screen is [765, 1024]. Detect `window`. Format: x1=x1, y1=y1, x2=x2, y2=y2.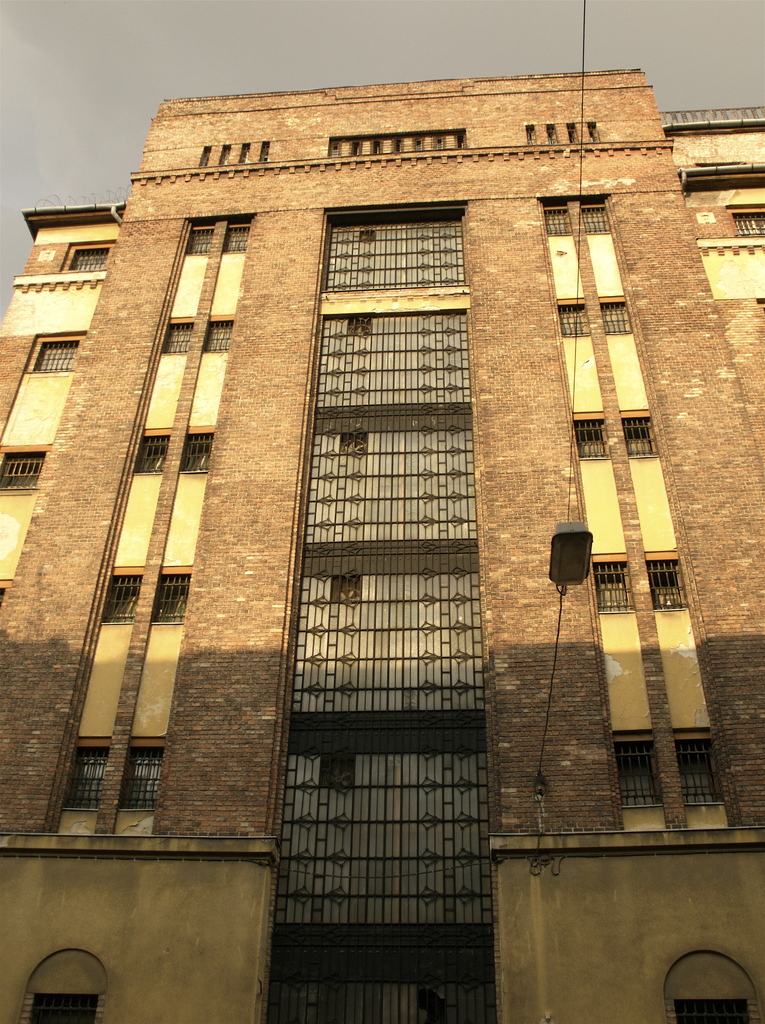
x1=203, y1=321, x2=231, y2=355.
